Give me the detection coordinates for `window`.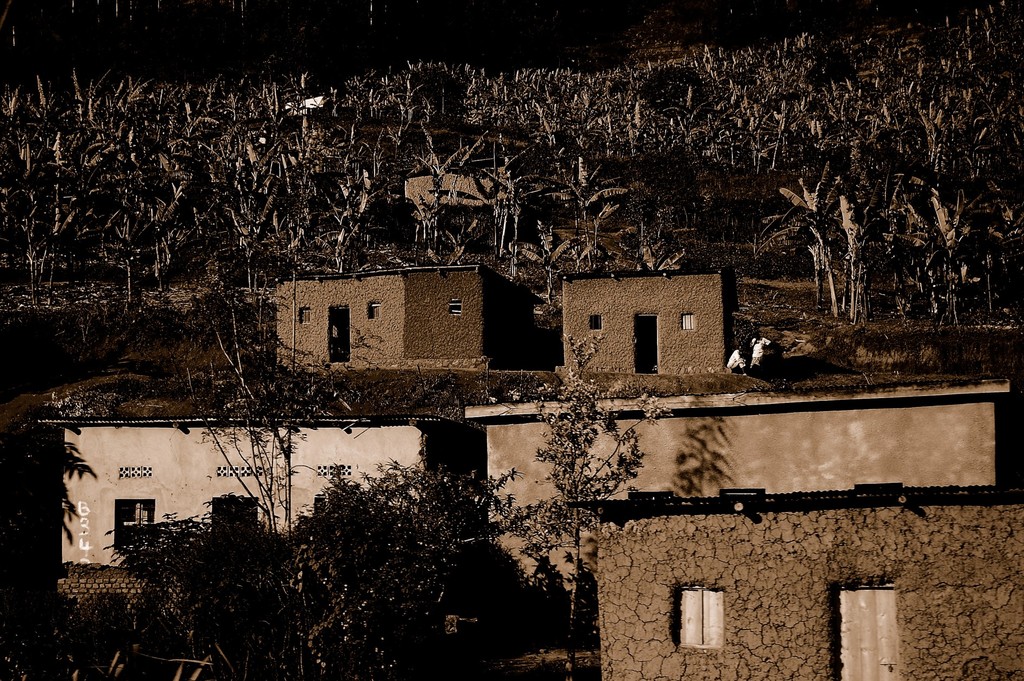
300/306/313/325.
